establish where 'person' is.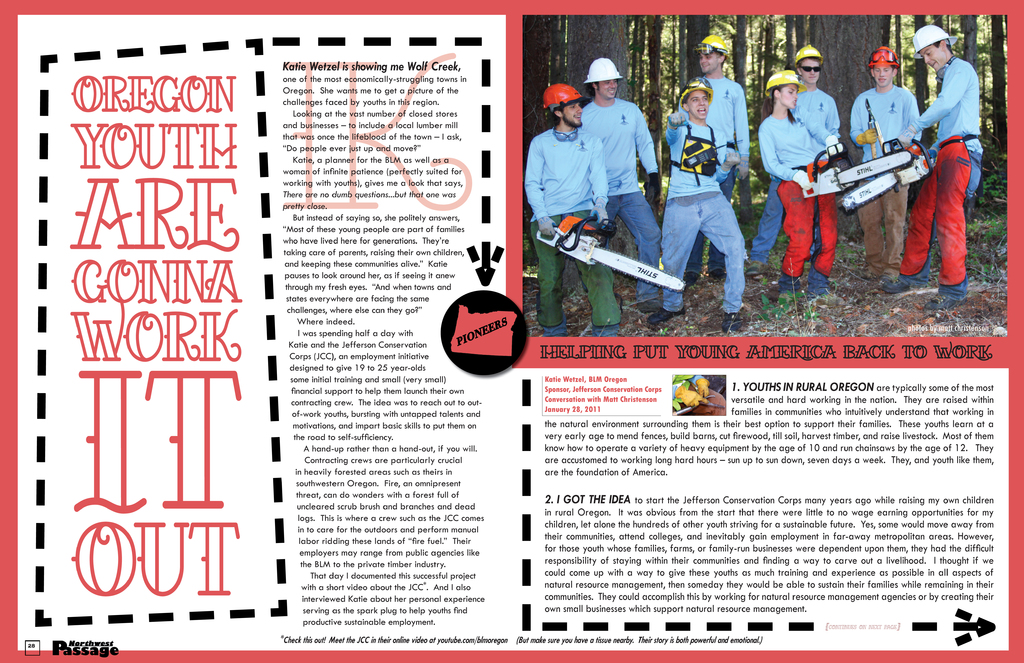
Established at 578,59,667,313.
